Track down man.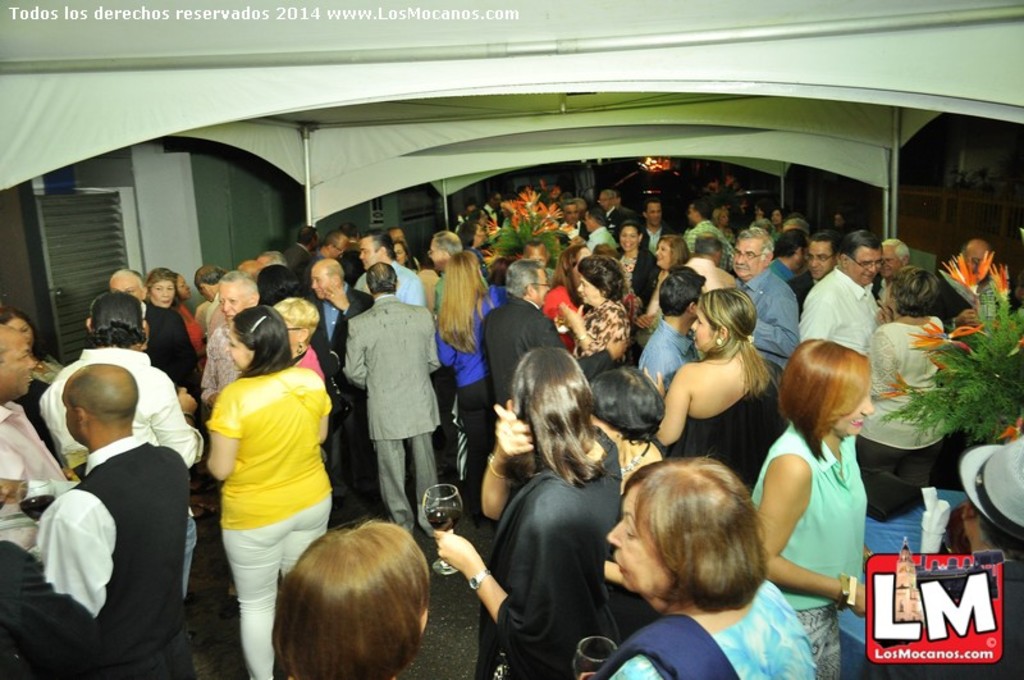
Tracked to [0, 540, 100, 679].
